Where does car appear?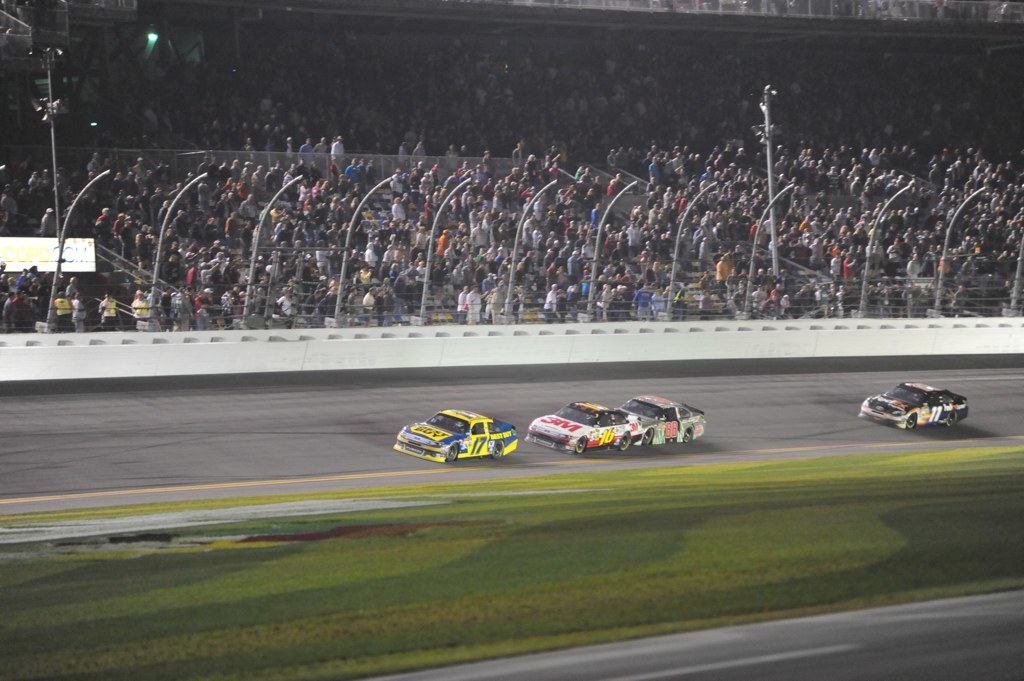
Appears at l=523, t=403, r=639, b=450.
